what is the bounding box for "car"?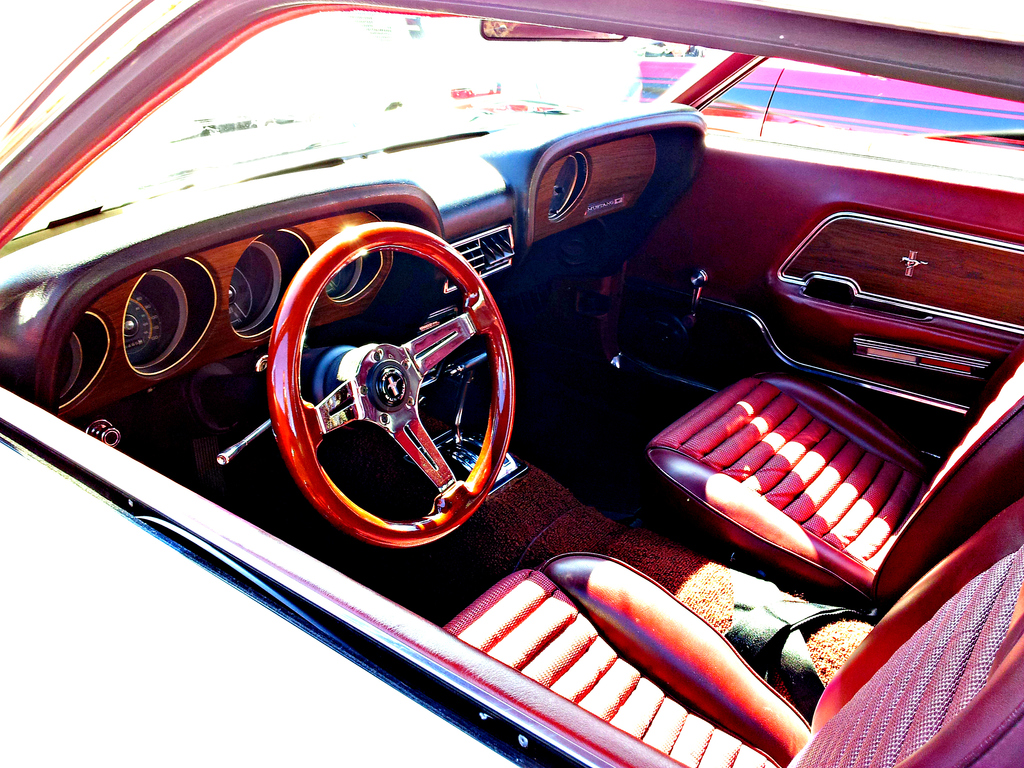
{"left": 0, "top": 0, "right": 1023, "bottom": 762}.
